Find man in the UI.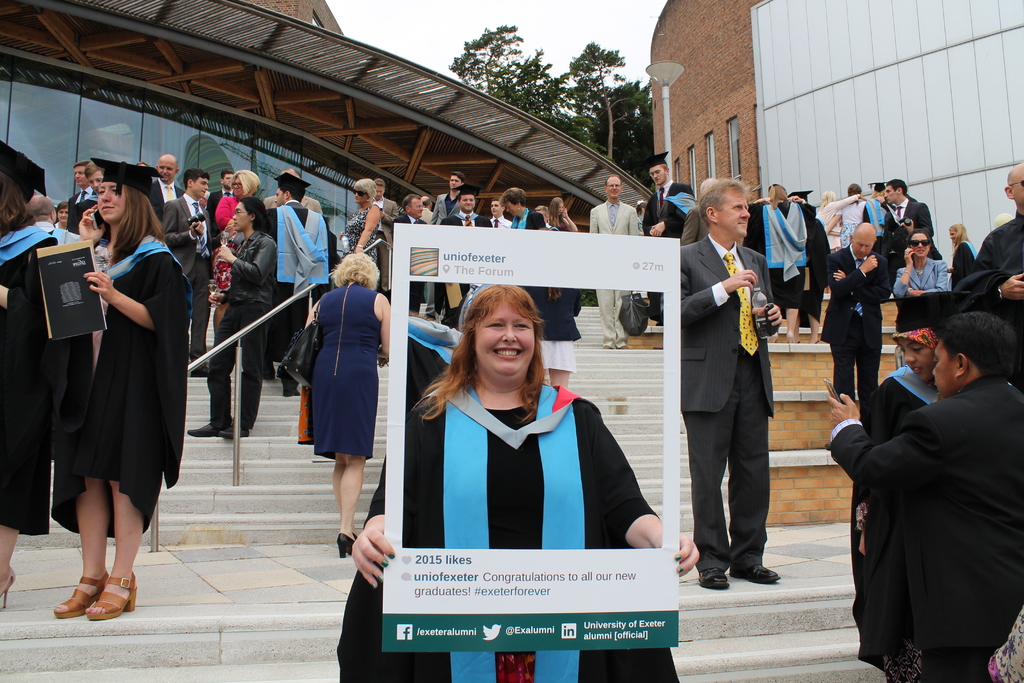
UI element at bbox(683, 175, 719, 245).
